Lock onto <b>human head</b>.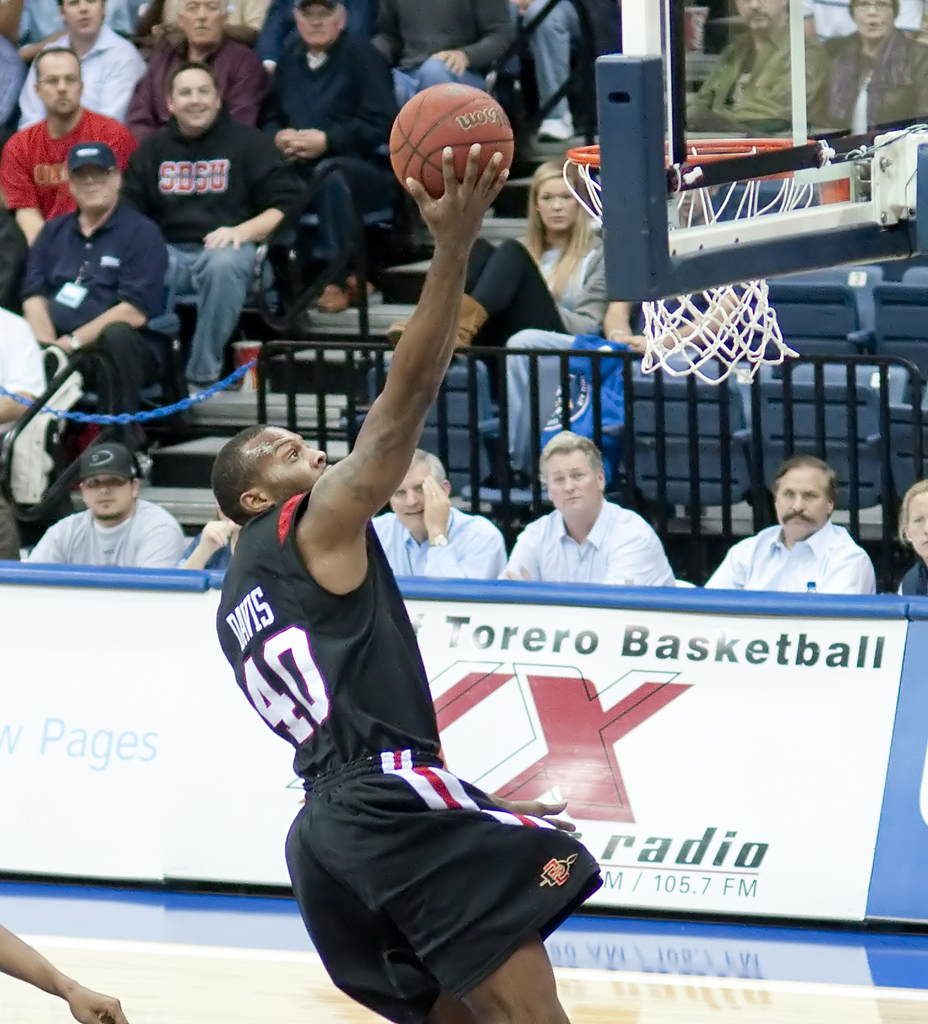
Locked: {"left": 175, "top": 0, "right": 234, "bottom": 44}.
